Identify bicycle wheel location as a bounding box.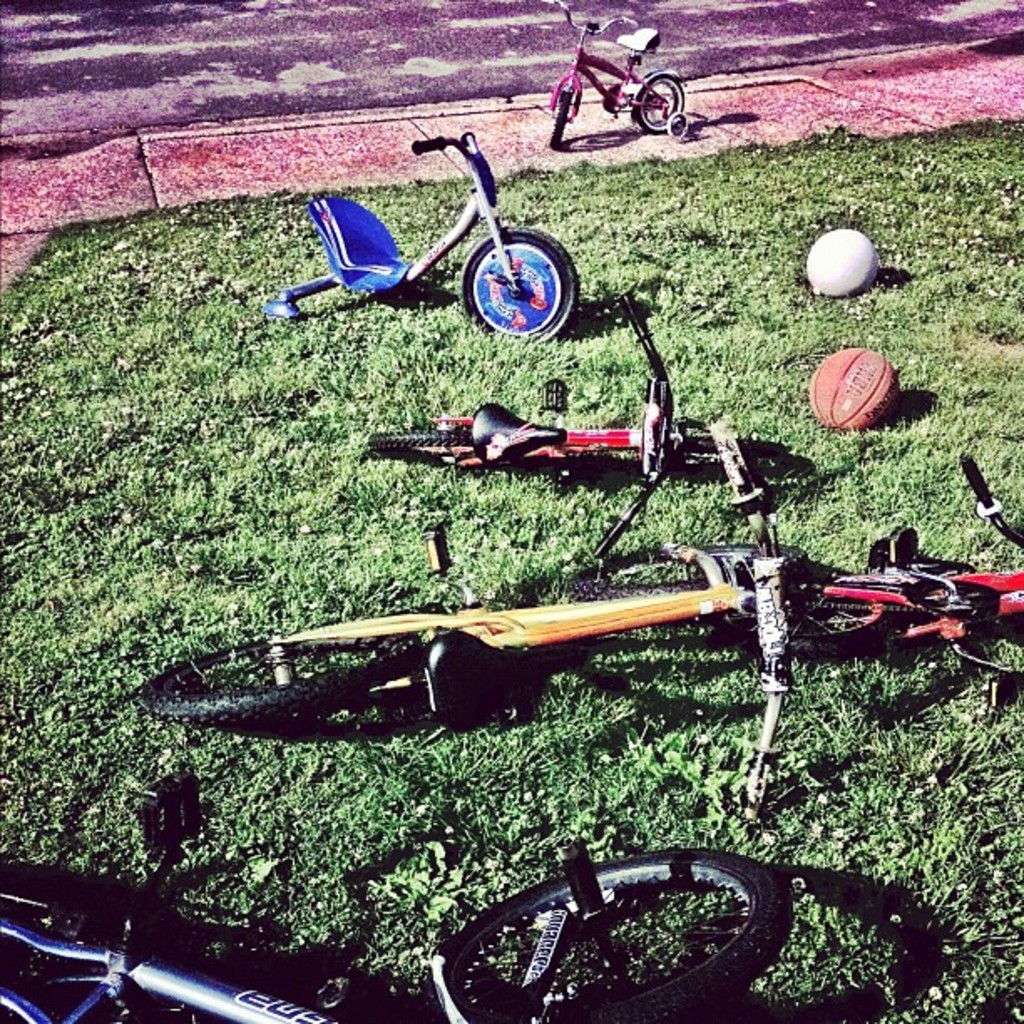
locate(139, 631, 410, 728).
